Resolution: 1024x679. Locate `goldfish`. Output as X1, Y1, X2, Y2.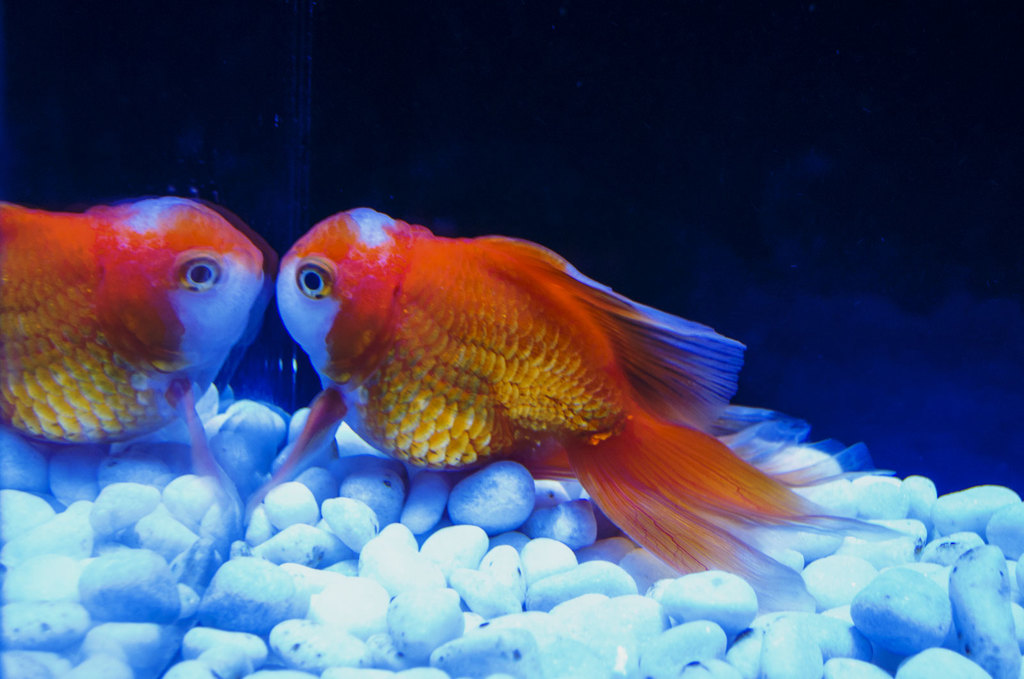
0, 194, 273, 514.
